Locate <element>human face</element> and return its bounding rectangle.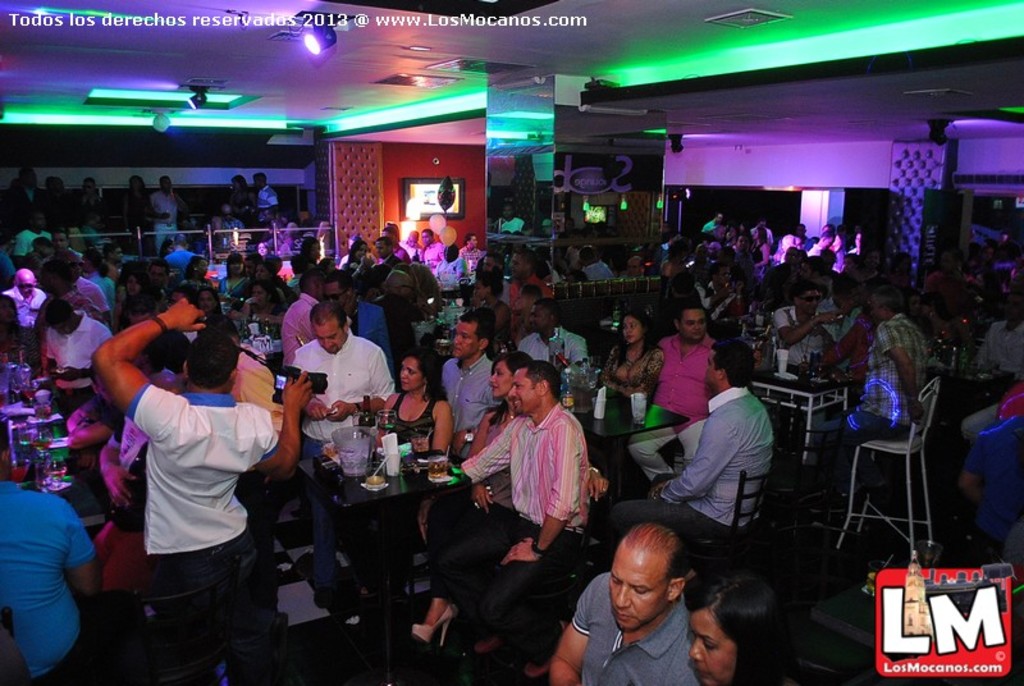
Rect(248, 285, 269, 306).
